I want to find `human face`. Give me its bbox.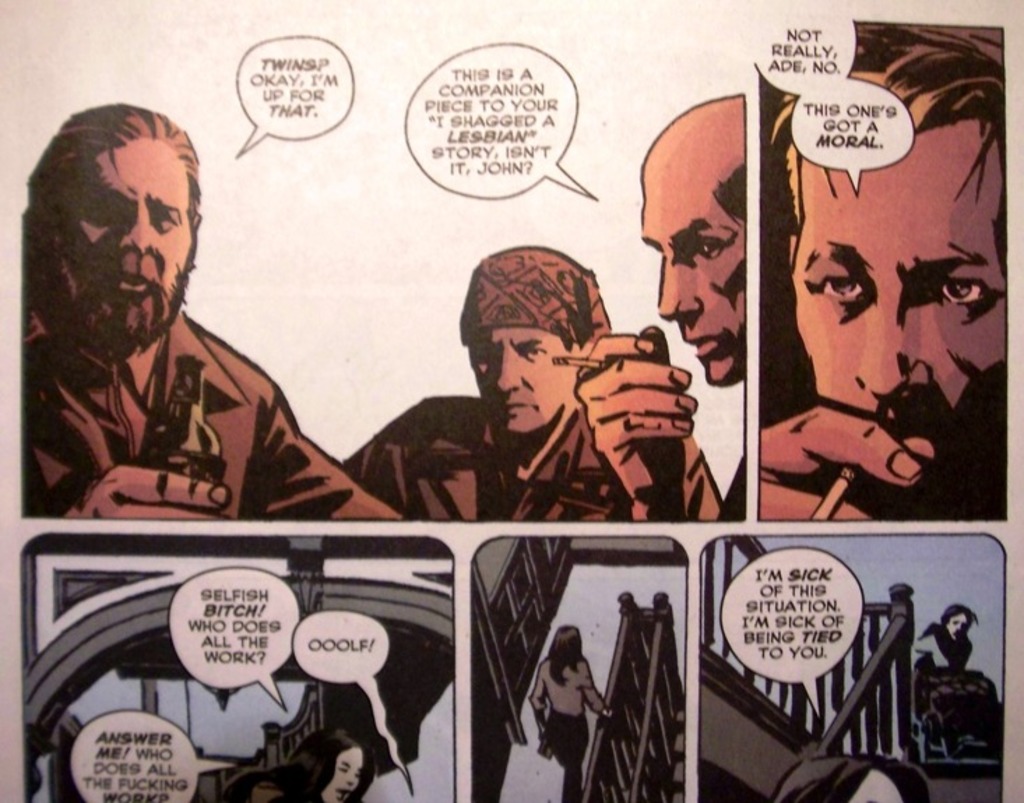
box=[465, 325, 577, 432].
